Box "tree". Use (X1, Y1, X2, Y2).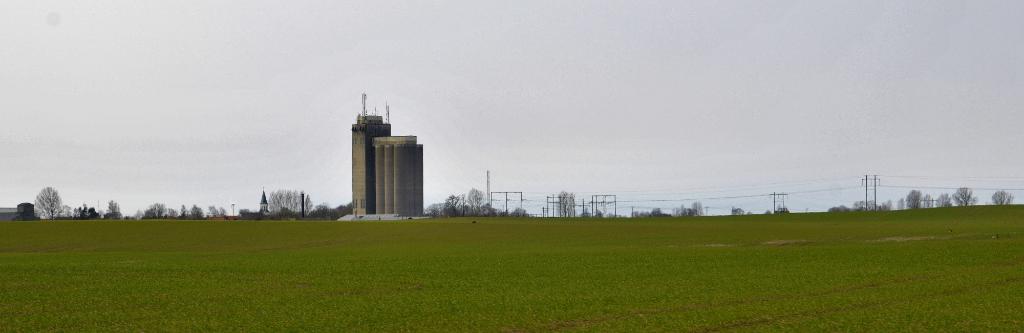
(555, 188, 577, 217).
